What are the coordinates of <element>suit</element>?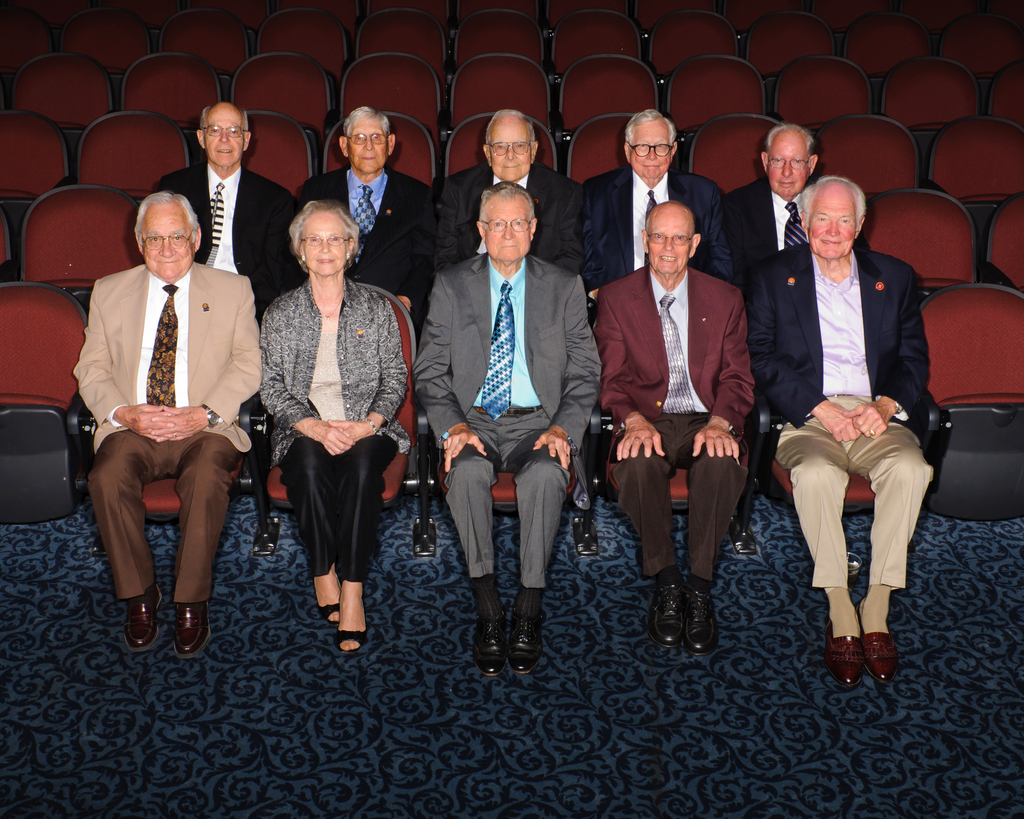
x1=582 y1=165 x2=705 y2=296.
